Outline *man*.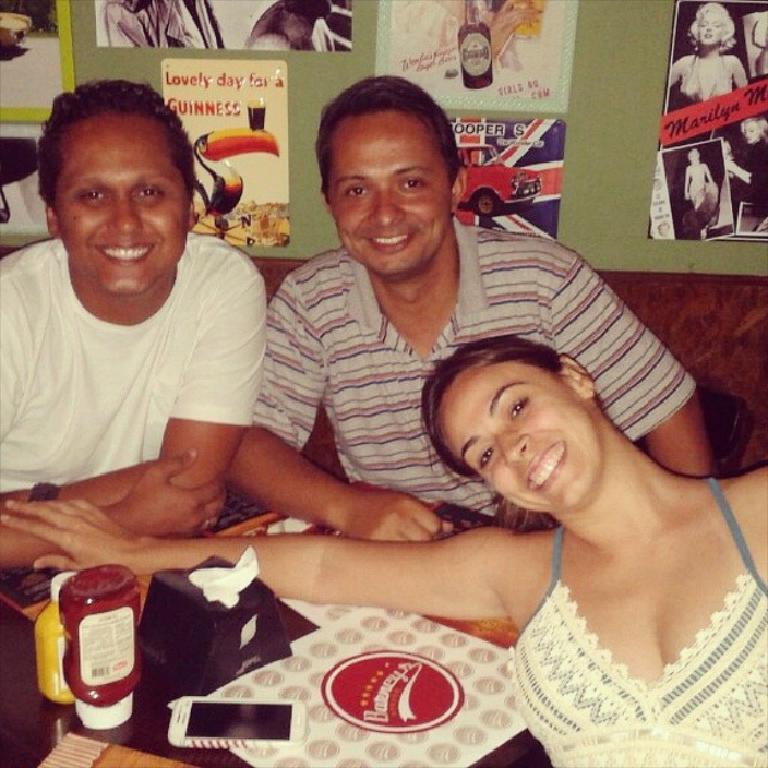
Outline: locate(0, 88, 312, 589).
